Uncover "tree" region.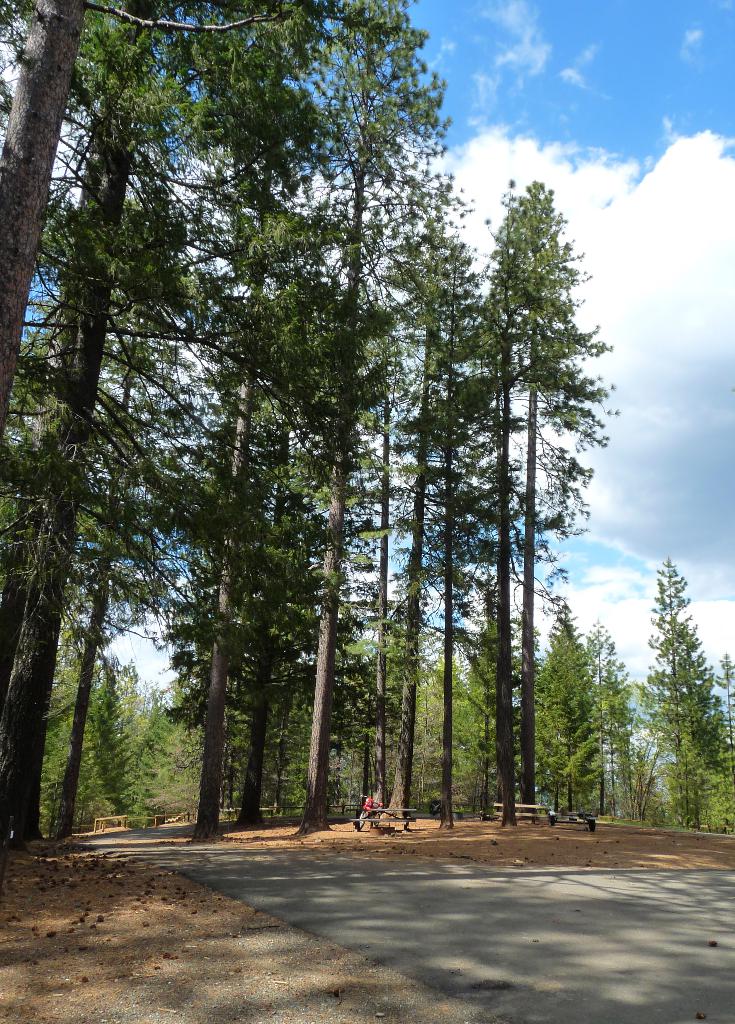
Uncovered: 648,554,734,840.
